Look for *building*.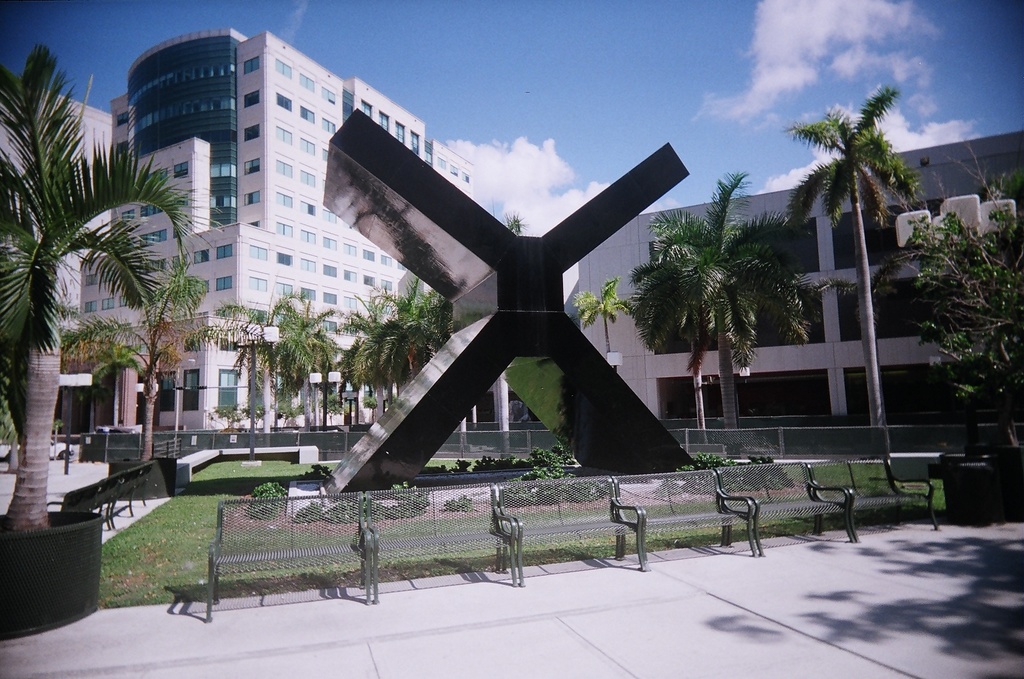
Found: box=[566, 131, 1021, 425].
